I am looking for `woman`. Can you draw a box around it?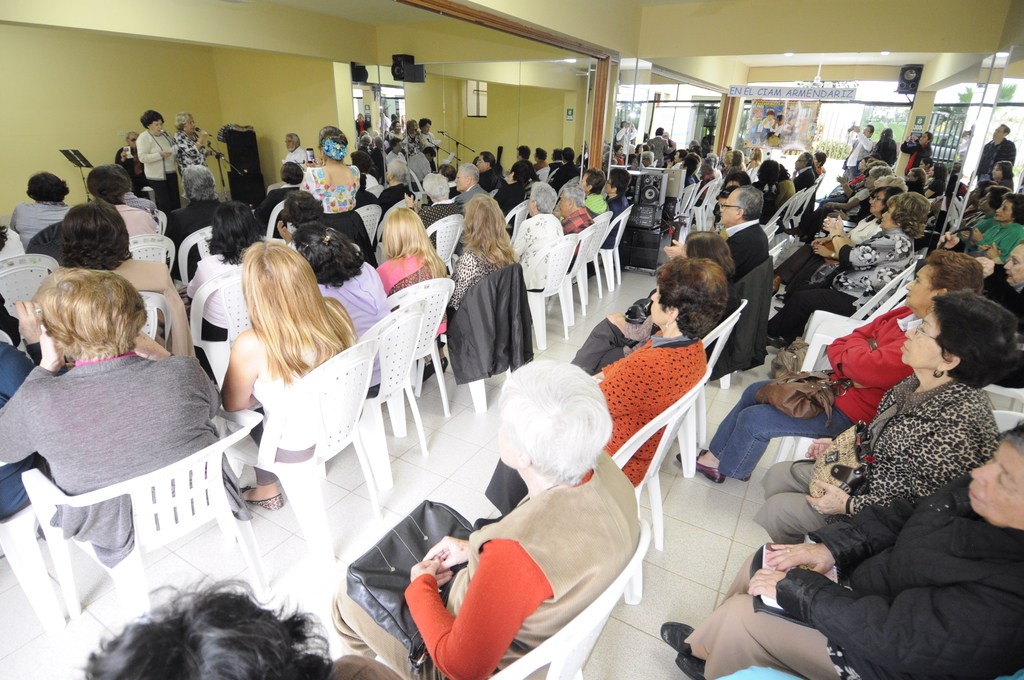
Sure, the bounding box is [300,126,369,255].
